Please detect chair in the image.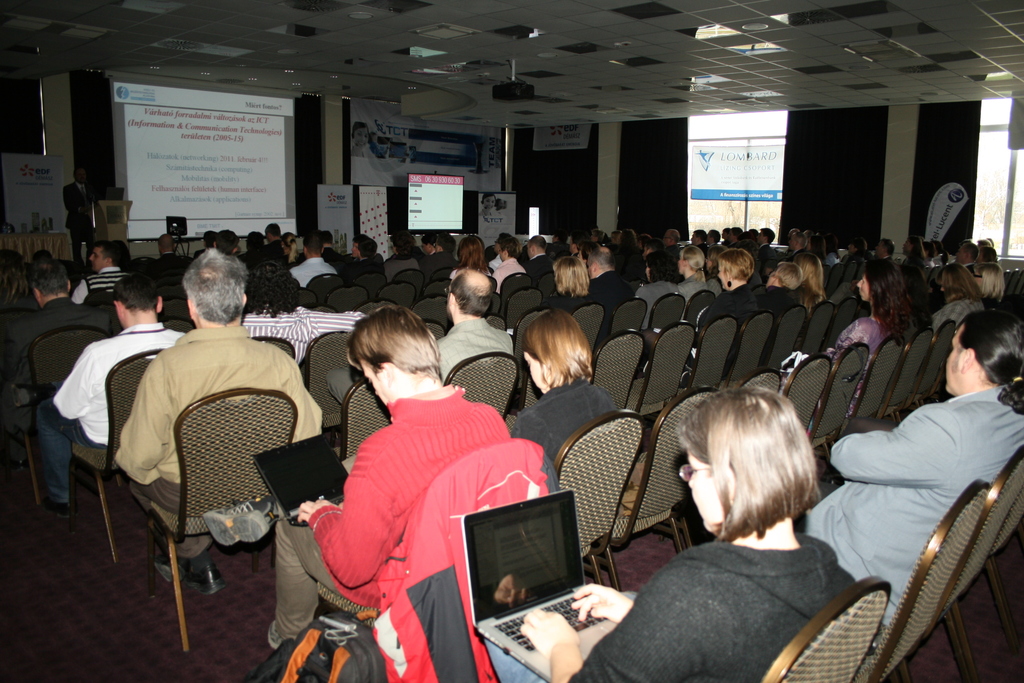
1014/270/1023/309.
